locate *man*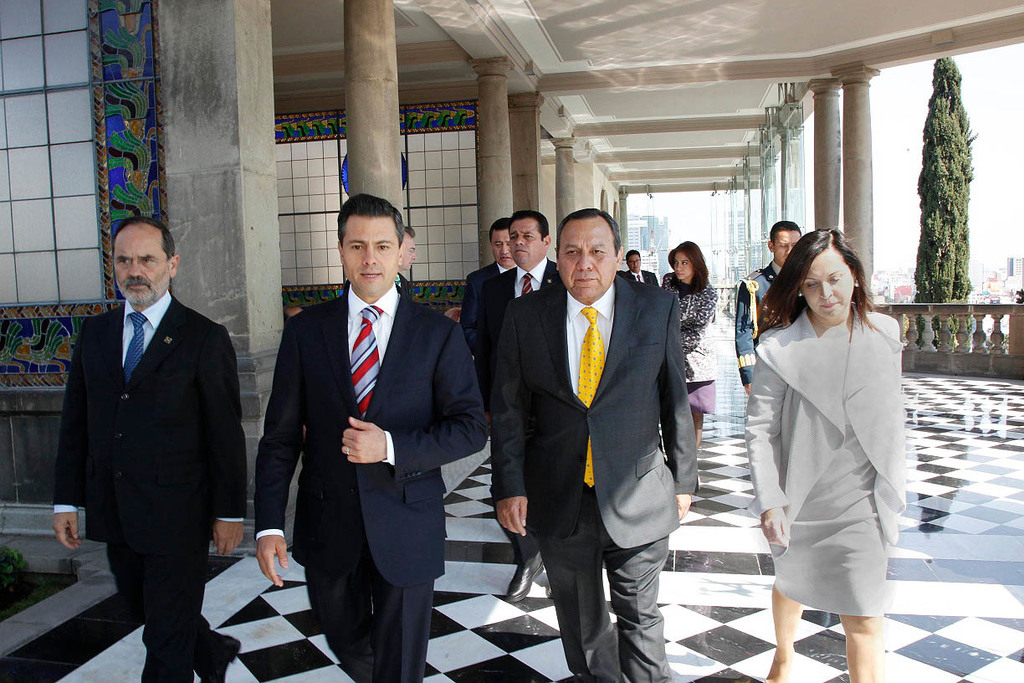
region(50, 198, 250, 662)
